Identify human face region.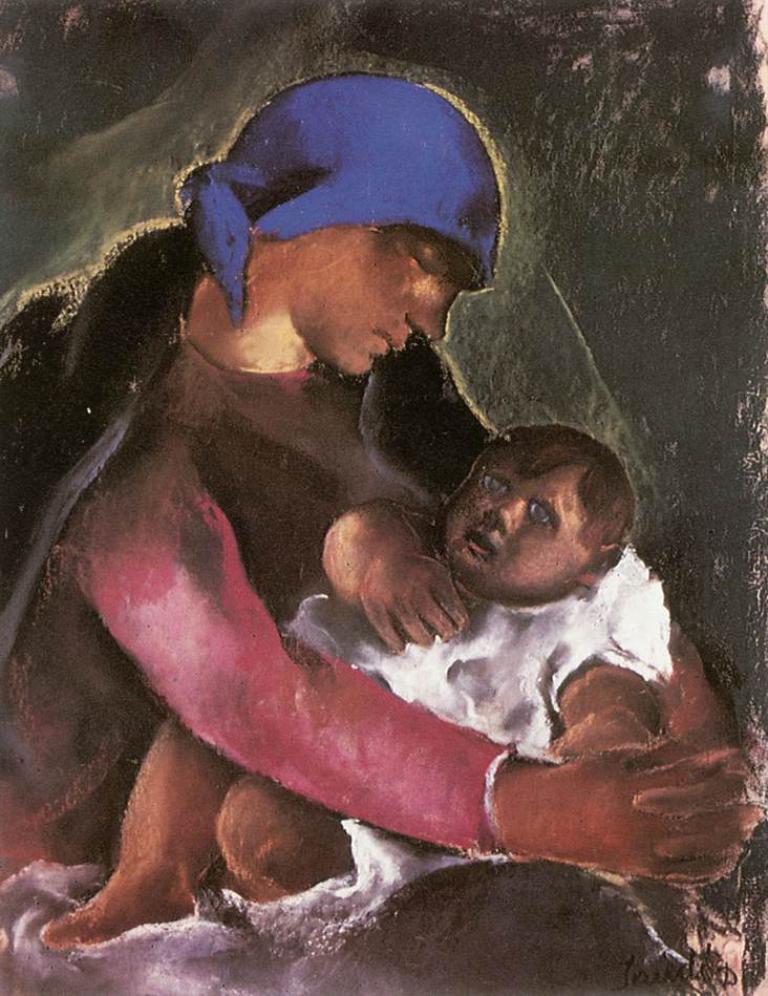
Region: [left=436, top=469, right=588, bottom=597].
